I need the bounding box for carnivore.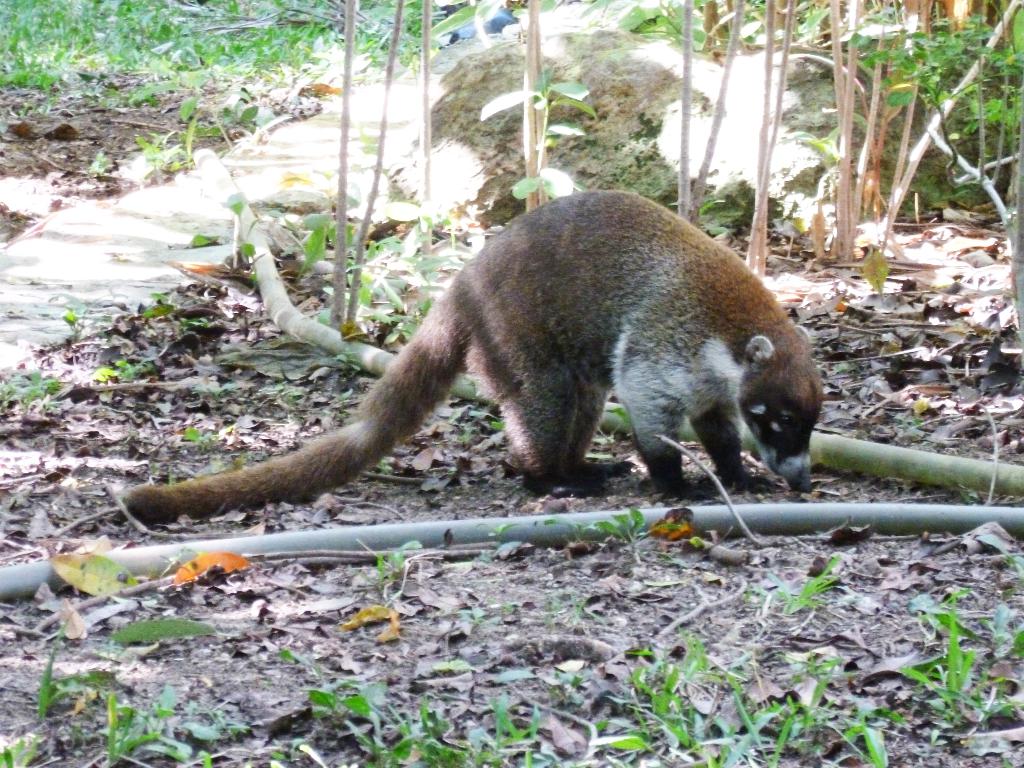
Here it is: {"left": 125, "top": 178, "right": 919, "bottom": 541}.
